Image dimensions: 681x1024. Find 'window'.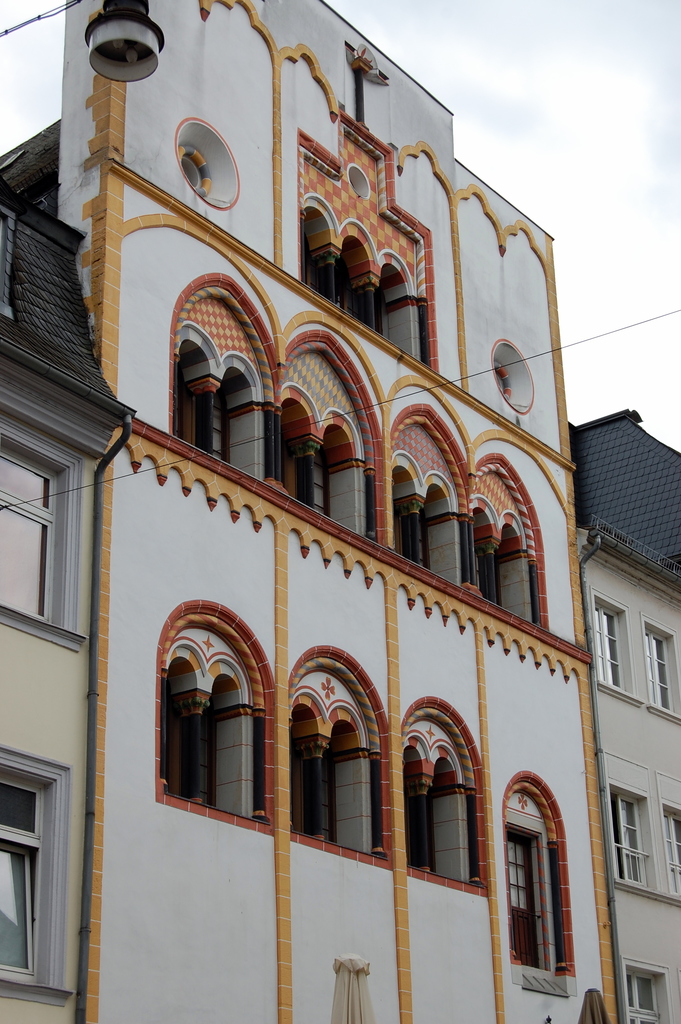
pyautogui.locateOnScreen(594, 595, 636, 695).
